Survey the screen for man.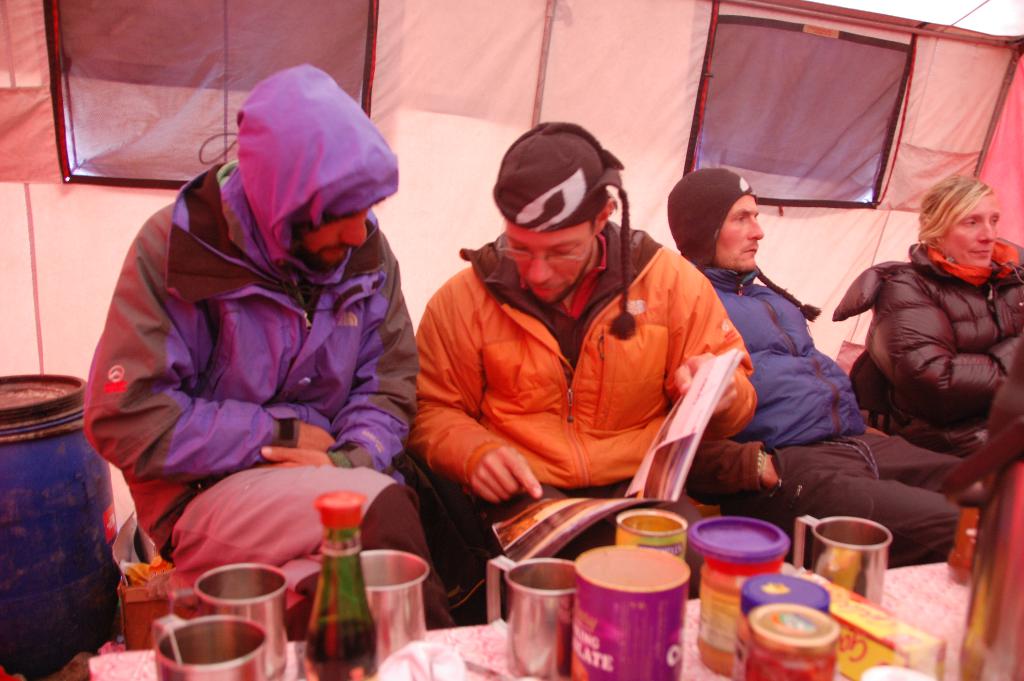
Survey found: bbox(412, 122, 755, 618).
